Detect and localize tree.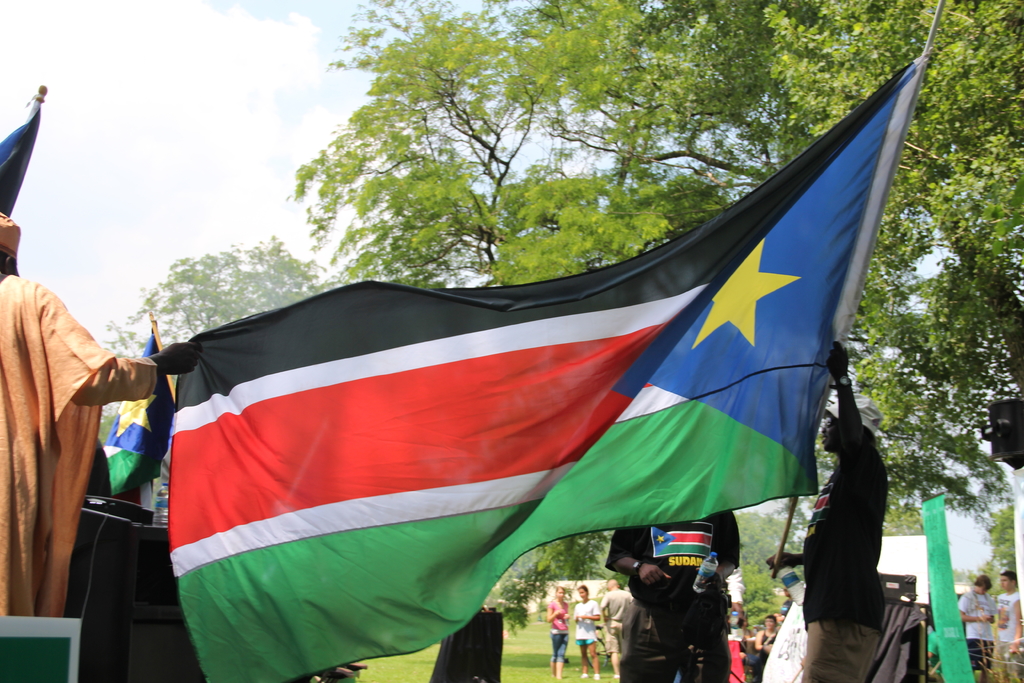
Localized at locate(95, 229, 362, 433).
